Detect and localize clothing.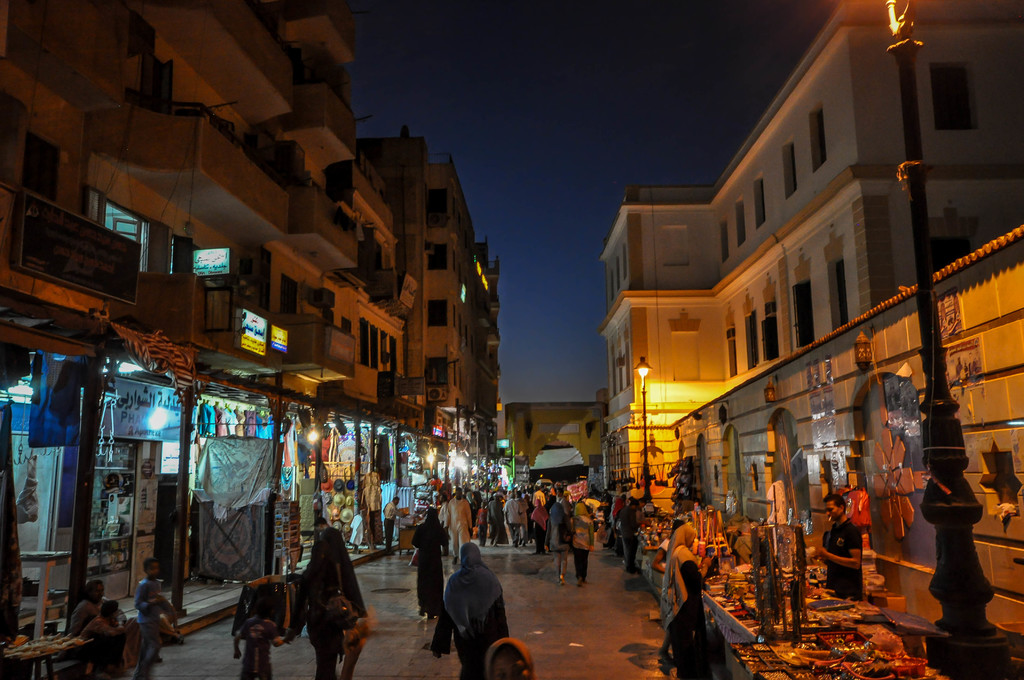
Localized at {"left": 139, "top": 570, "right": 196, "bottom": 640}.
